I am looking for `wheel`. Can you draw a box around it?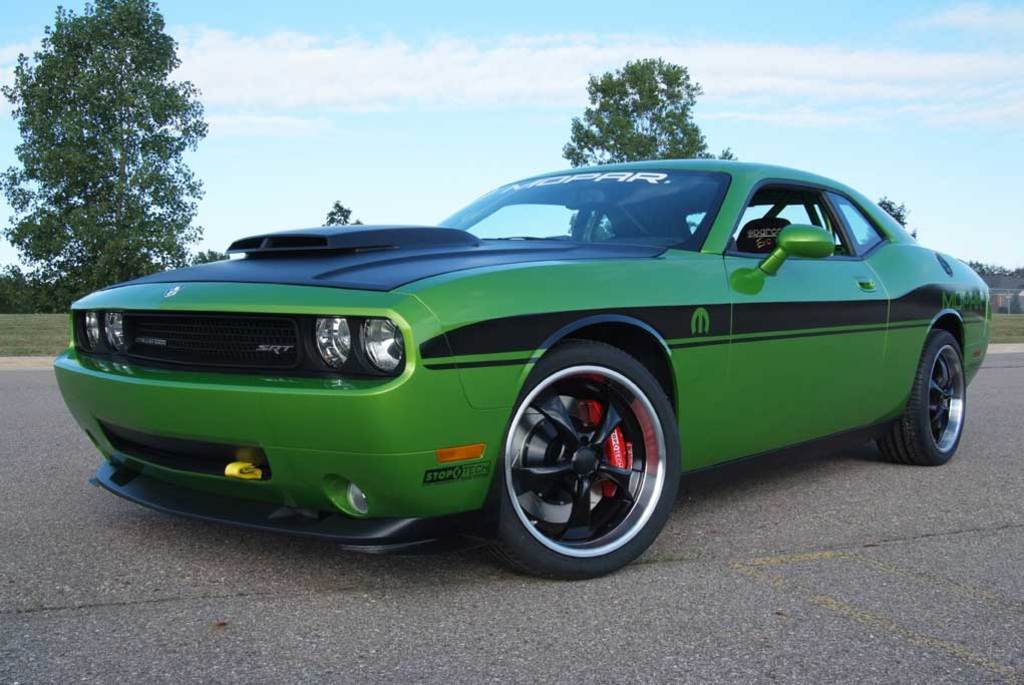
Sure, the bounding box is left=498, top=351, right=678, bottom=562.
